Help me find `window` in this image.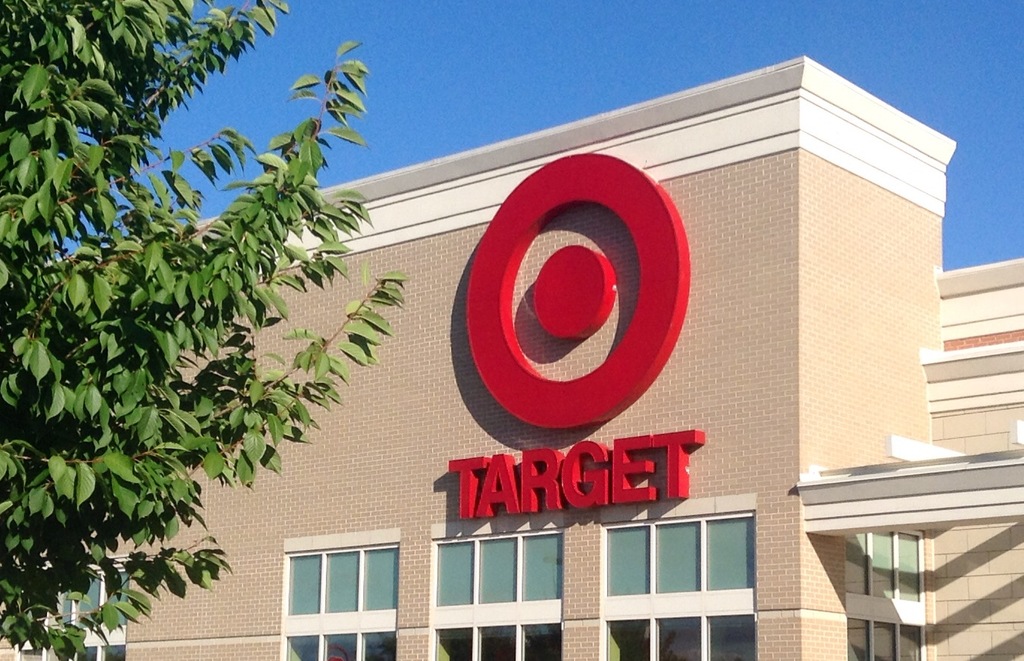
Found it: (842,534,924,603).
